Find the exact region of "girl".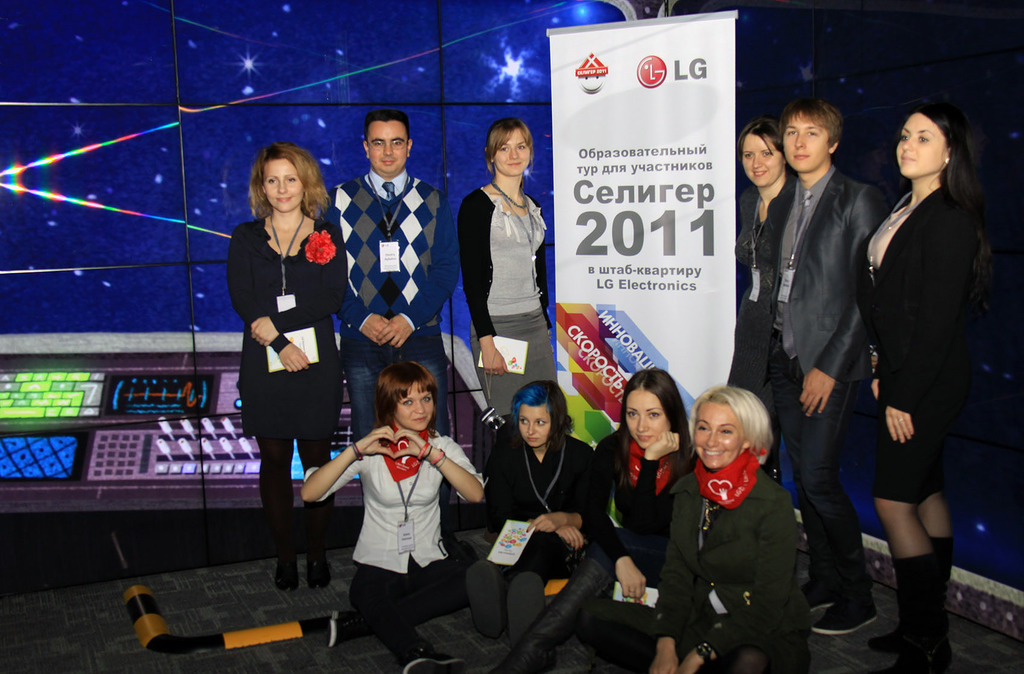
Exact region: <box>458,116,552,426</box>.
